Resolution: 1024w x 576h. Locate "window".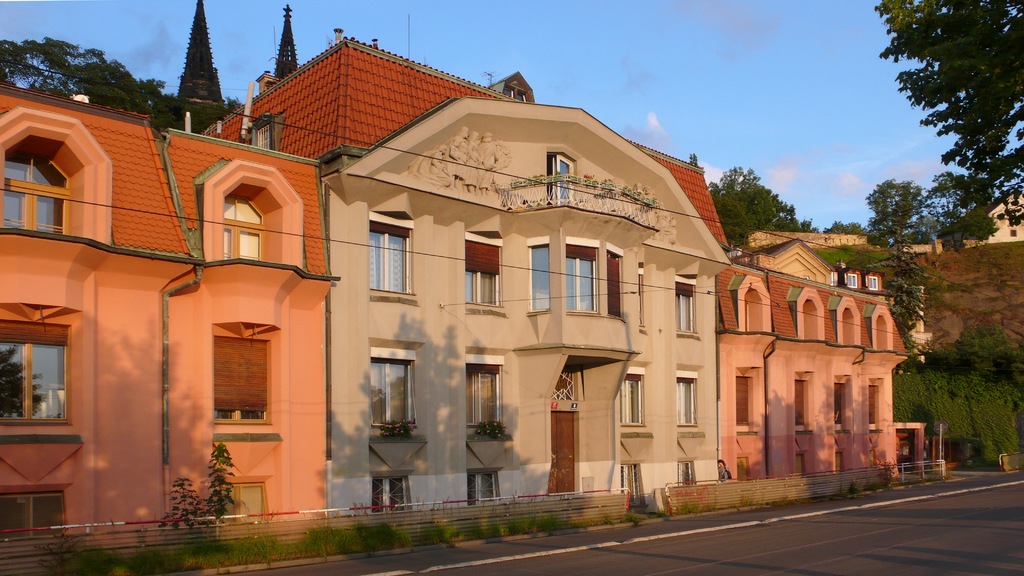
863:304:893:349.
